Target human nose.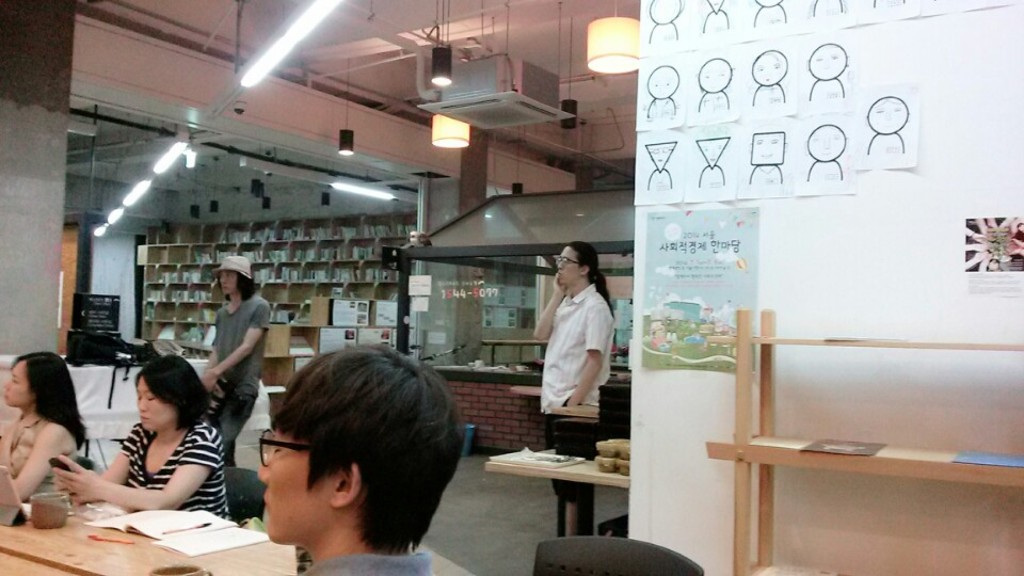
Target region: <bbox>257, 458, 272, 481</bbox>.
